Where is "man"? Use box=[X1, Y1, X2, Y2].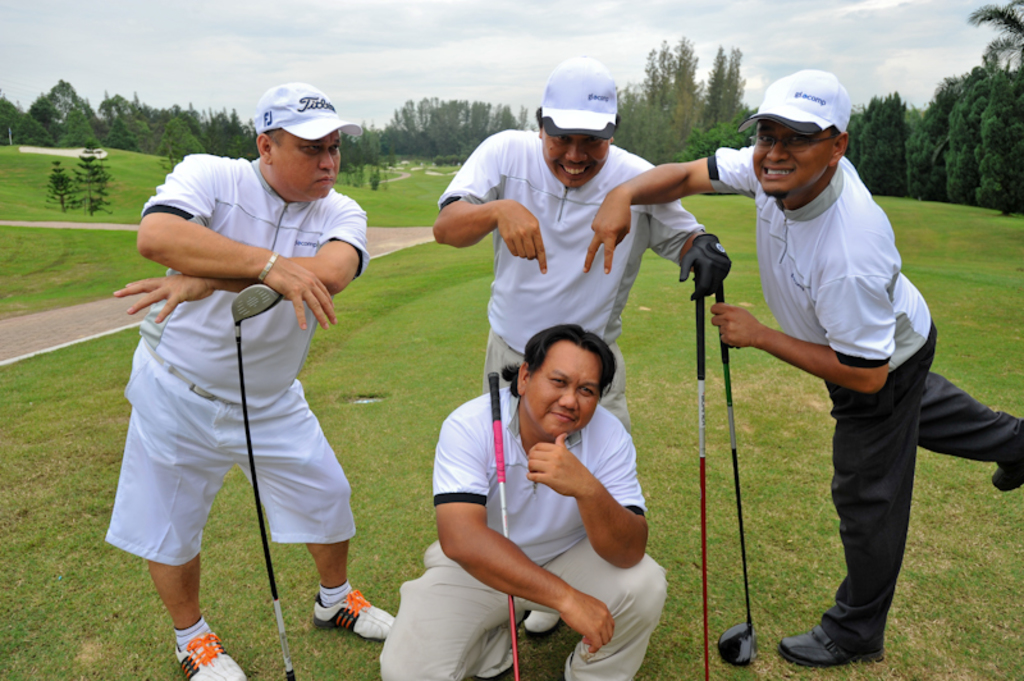
box=[106, 90, 375, 650].
